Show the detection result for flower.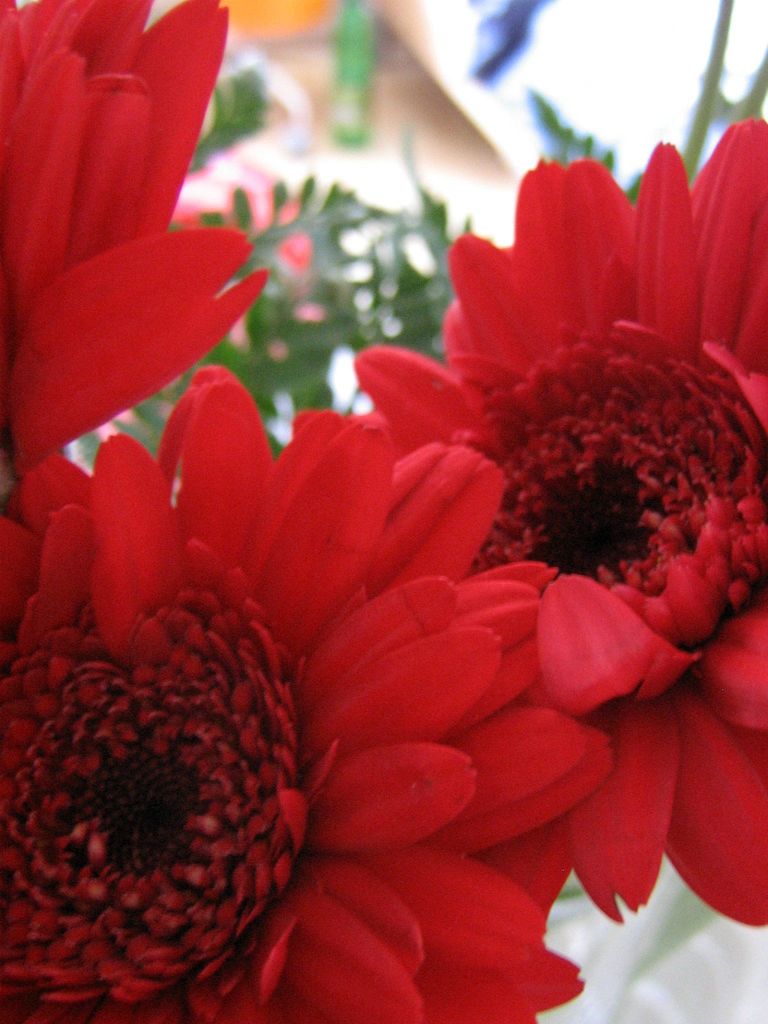
(0,0,273,475).
